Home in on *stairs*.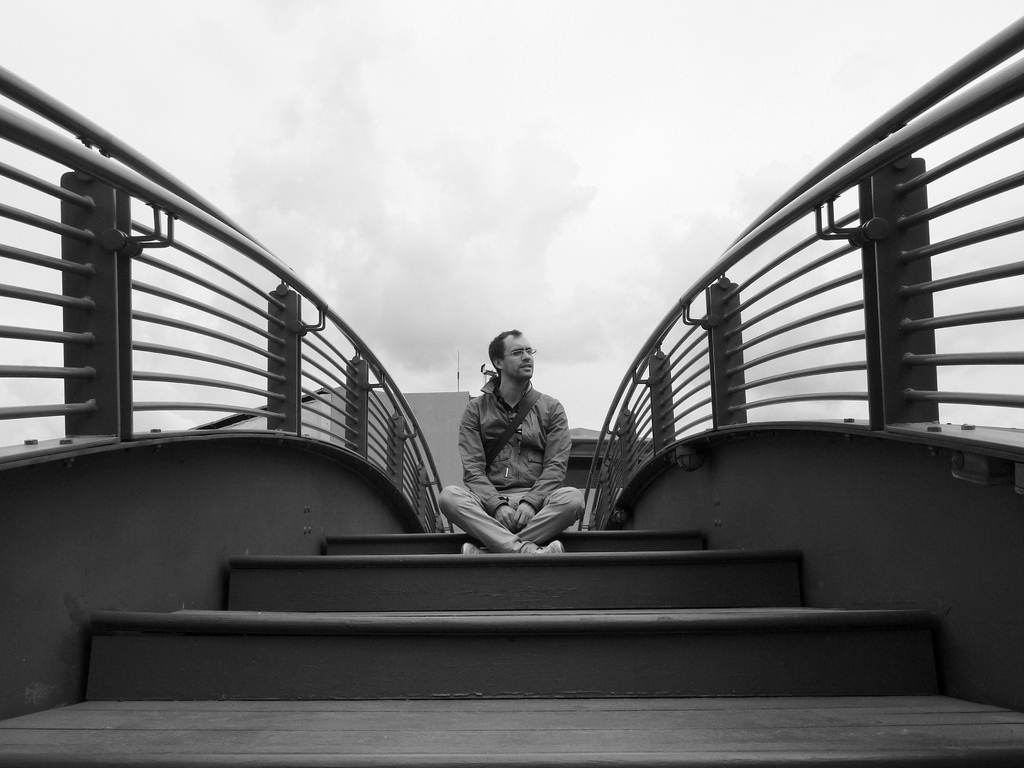
Homed in at box(0, 536, 1023, 767).
